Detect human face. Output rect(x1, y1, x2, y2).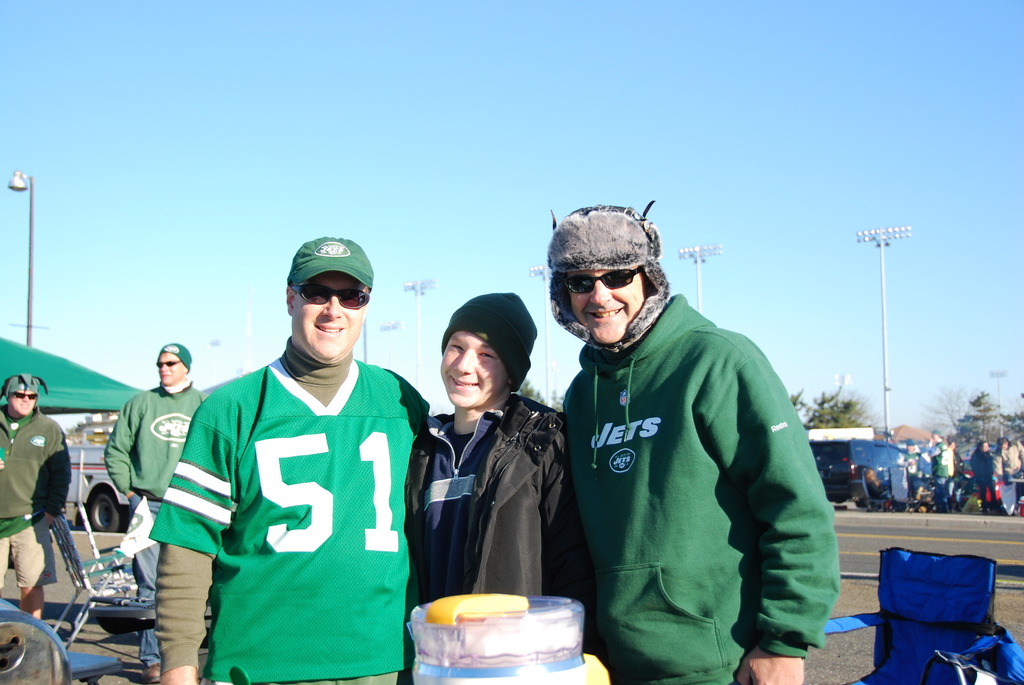
rect(159, 354, 187, 384).
